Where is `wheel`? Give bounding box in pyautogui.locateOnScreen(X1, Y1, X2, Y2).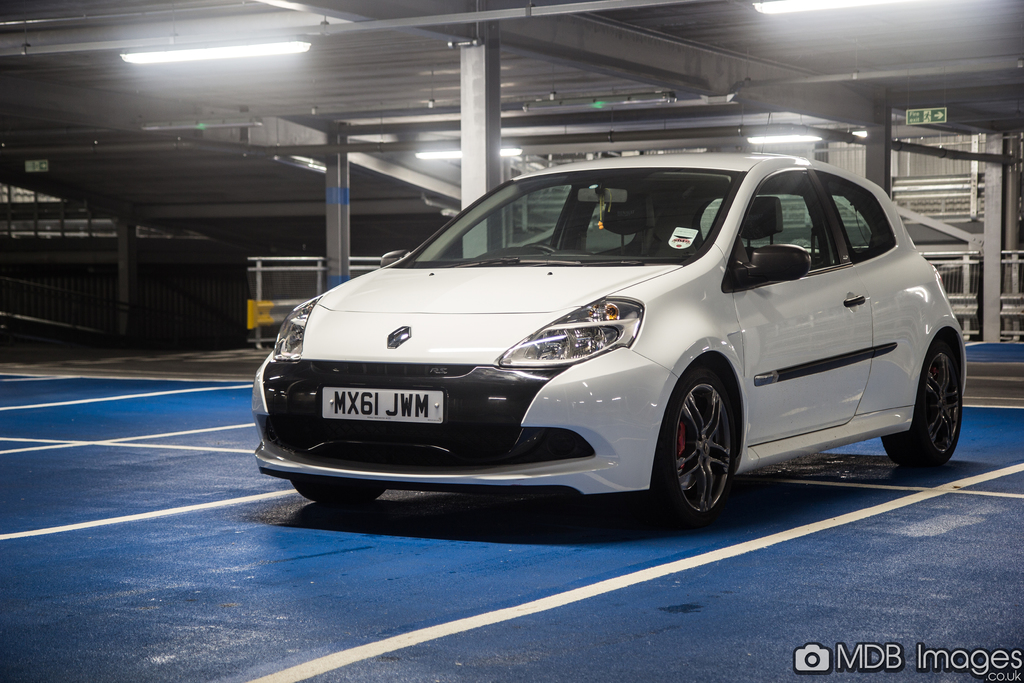
pyautogui.locateOnScreen(881, 342, 961, 469).
